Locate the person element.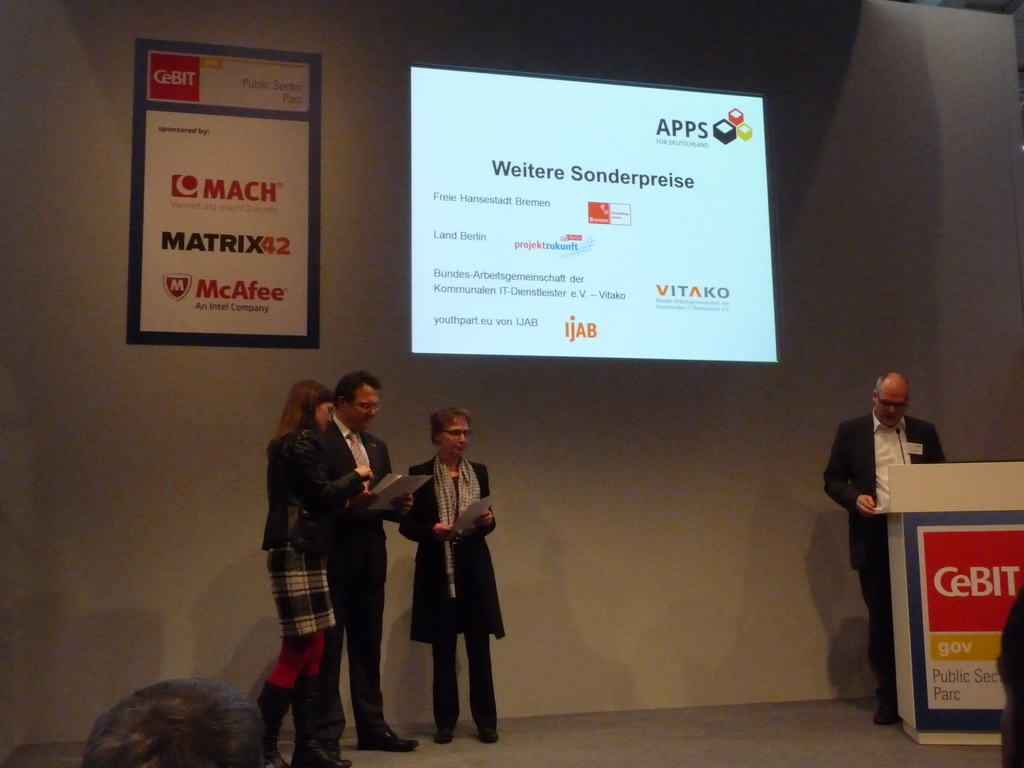
Element bbox: [822, 366, 948, 733].
